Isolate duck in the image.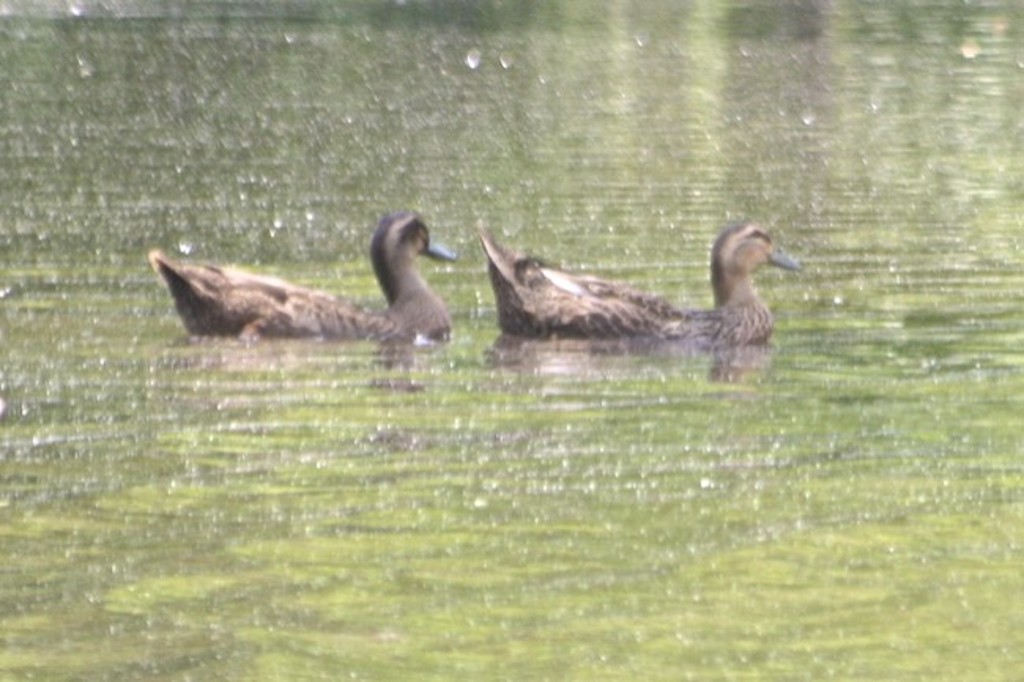
Isolated region: (137, 213, 460, 384).
